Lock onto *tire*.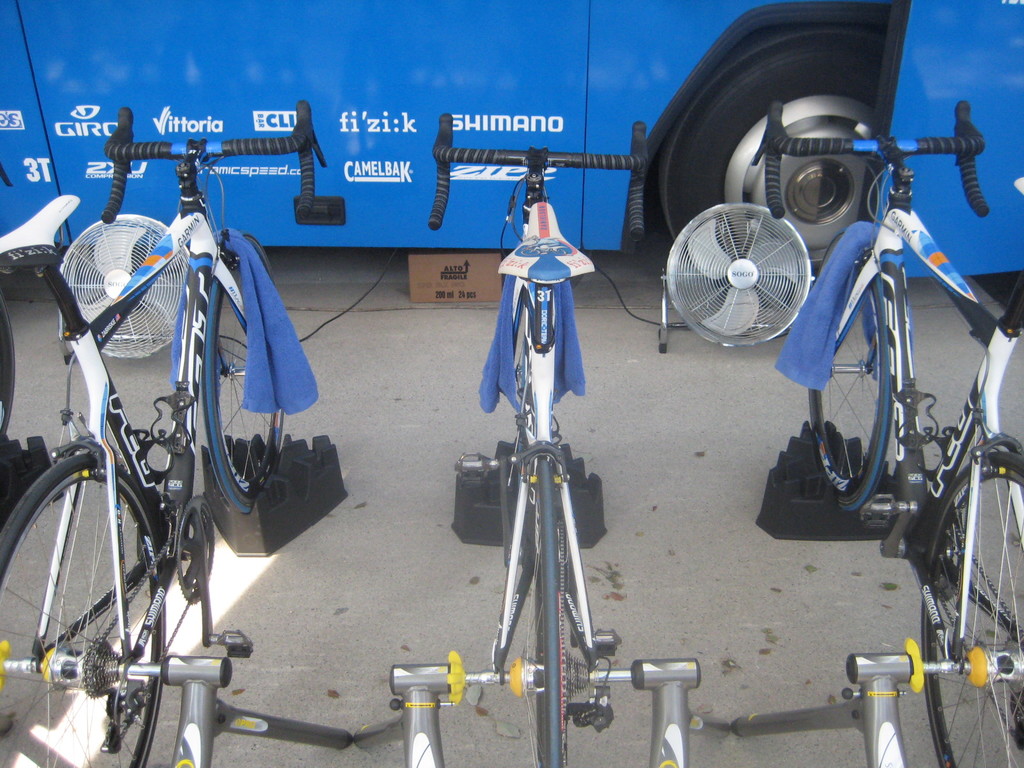
Locked: x1=204, y1=258, x2=285, y2=520.
